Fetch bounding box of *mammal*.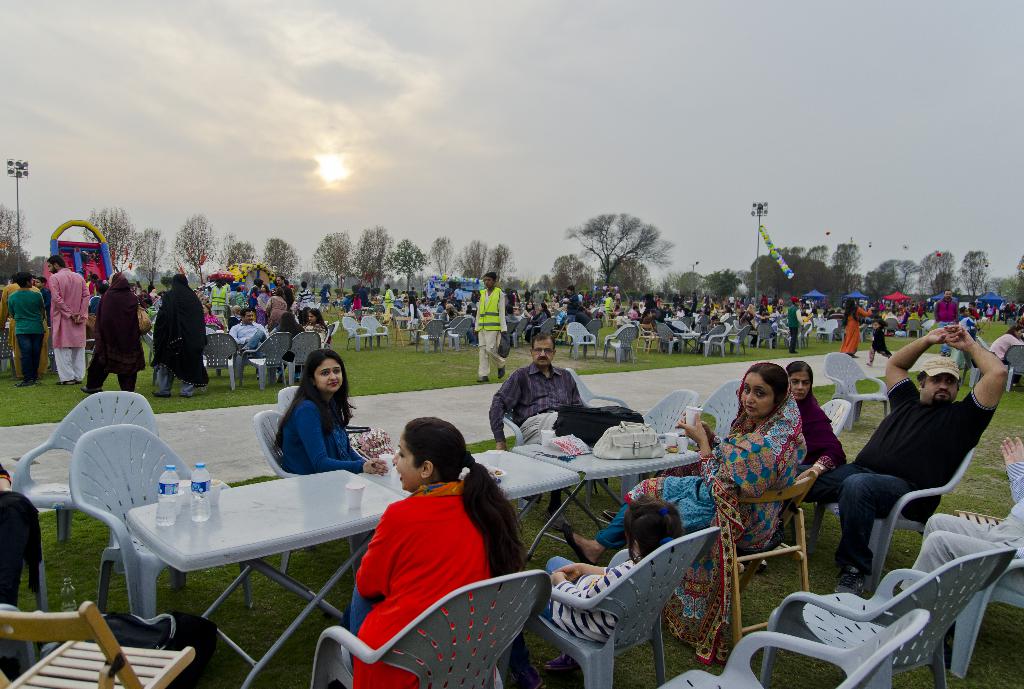
Bbox: bbox(274, 347, 390, 476).
